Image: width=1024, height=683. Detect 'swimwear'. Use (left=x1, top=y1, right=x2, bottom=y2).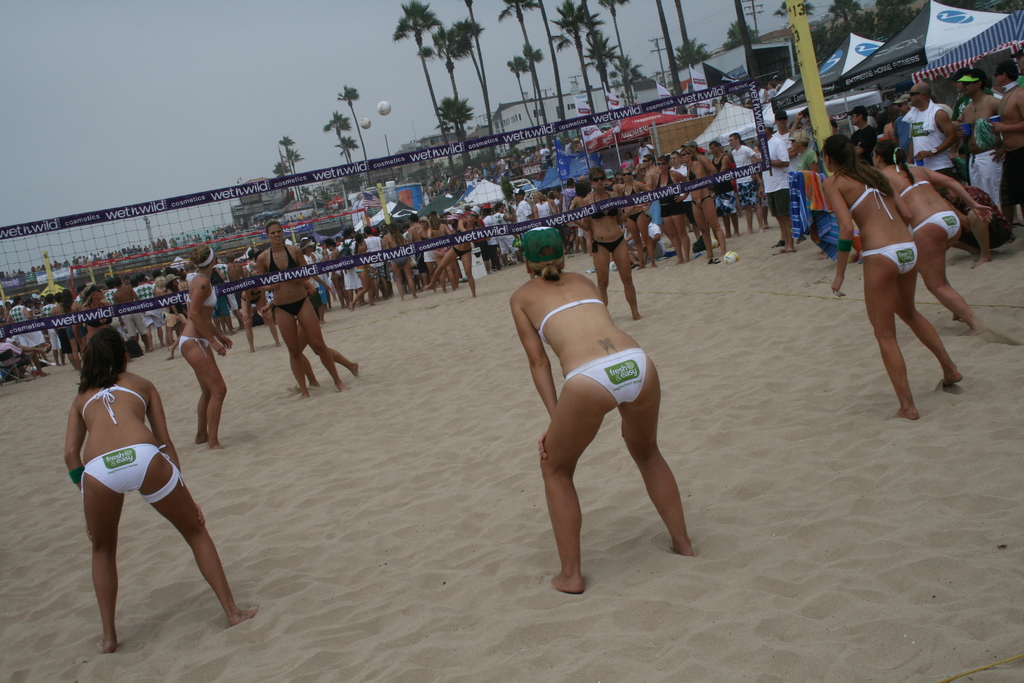
(left=858, top=239, right=919, bottom=273).
